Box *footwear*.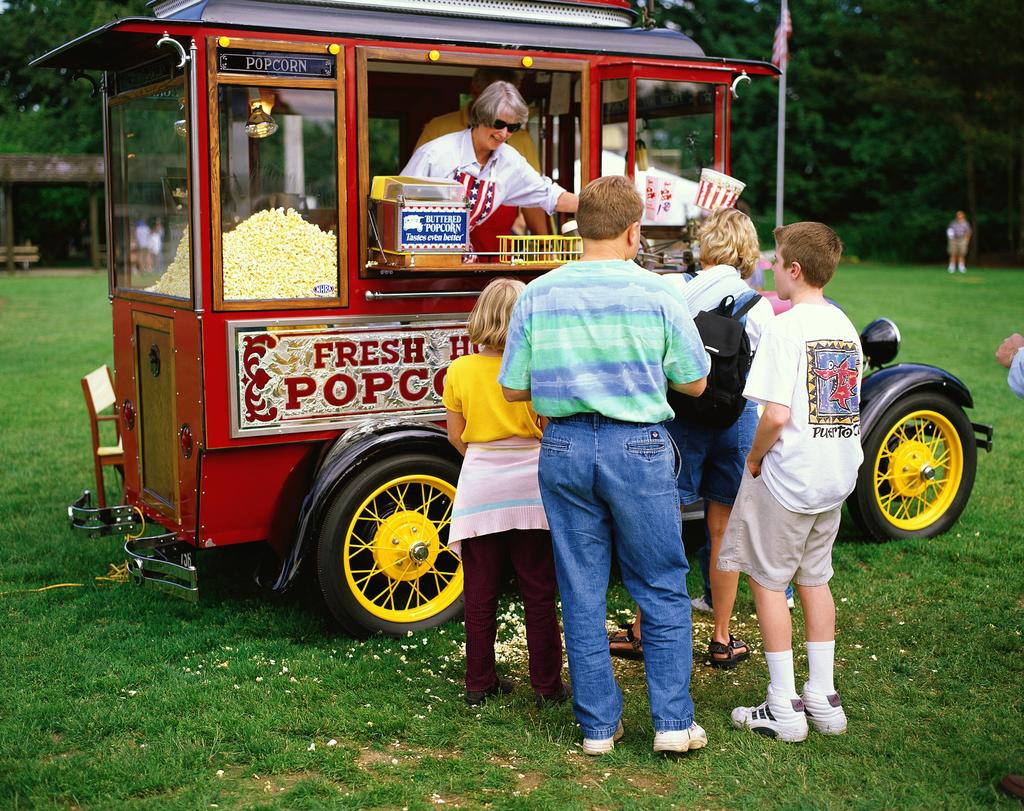
left=536, top=689, right=571, bottom=709.
